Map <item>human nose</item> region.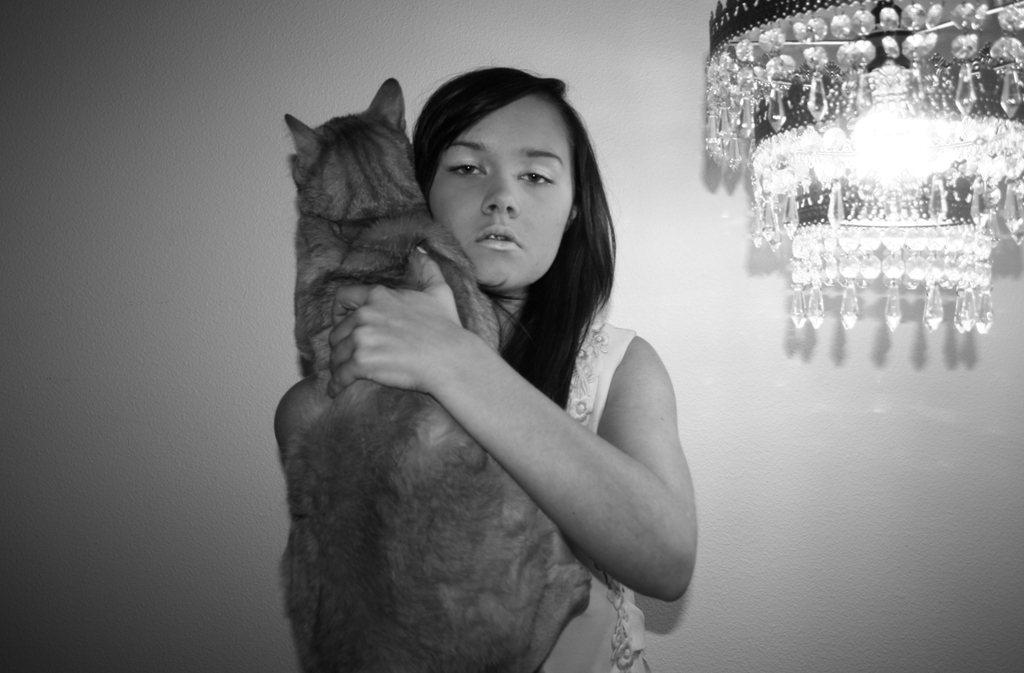
Mapped to {"left": 479, "top": 172, "right": 520, "bottom": 220}.
